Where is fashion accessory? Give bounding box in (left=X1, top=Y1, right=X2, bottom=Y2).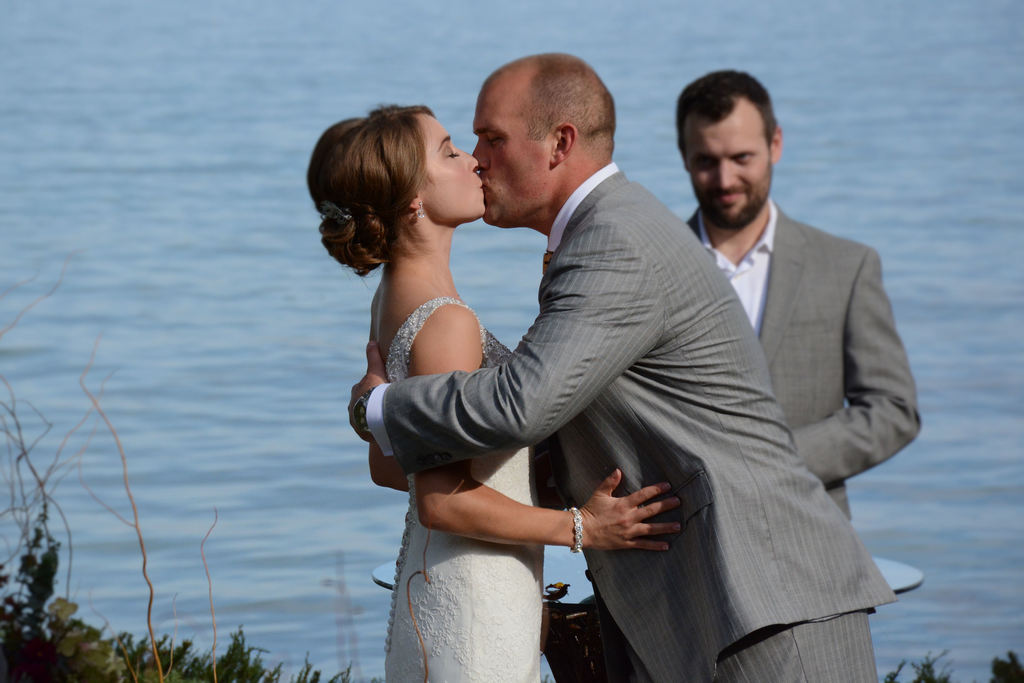
(left=542, top=252, right=551, bottom=270).
